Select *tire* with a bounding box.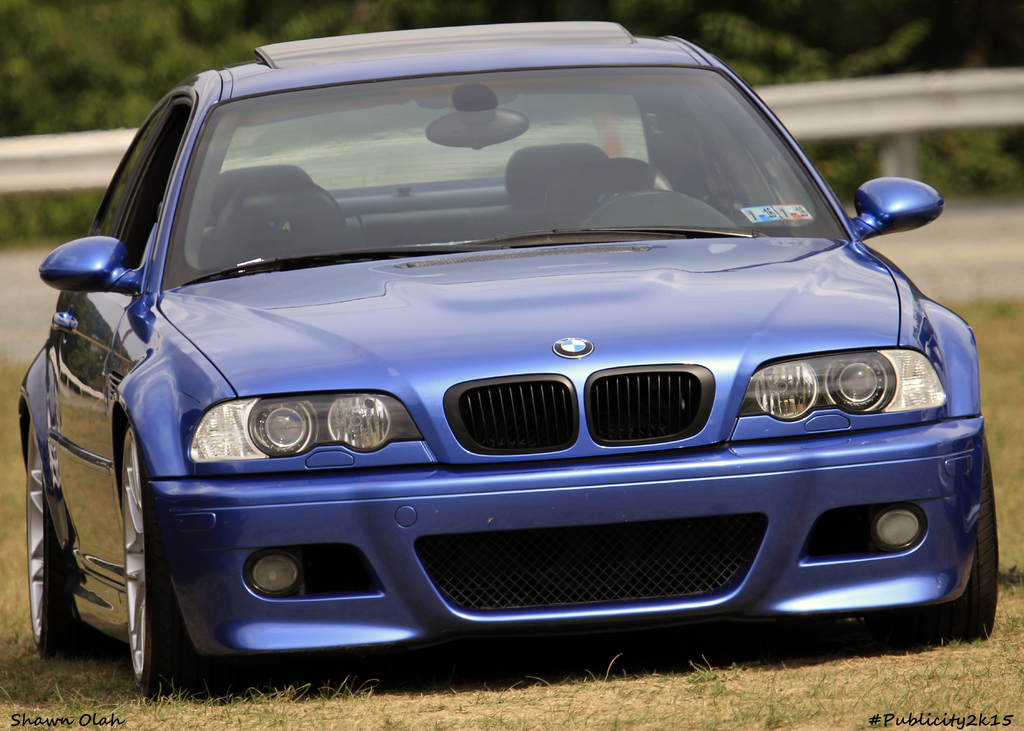
[958,426,1003,637].
